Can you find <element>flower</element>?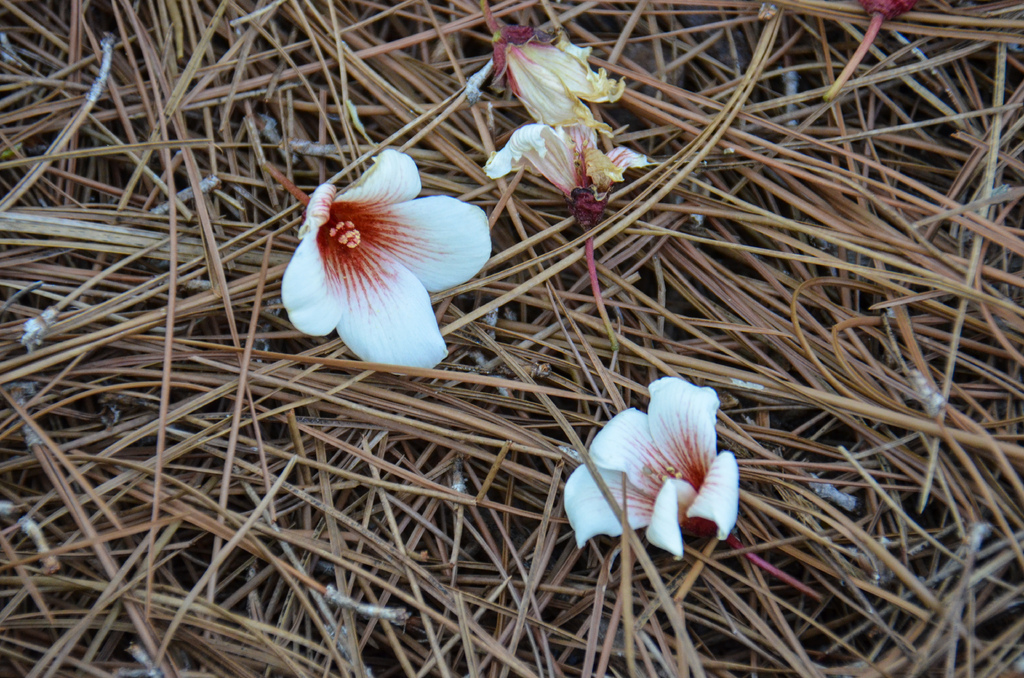
Yes, bounding box: [x1=490, y1=139, x2=641, y2=369].
